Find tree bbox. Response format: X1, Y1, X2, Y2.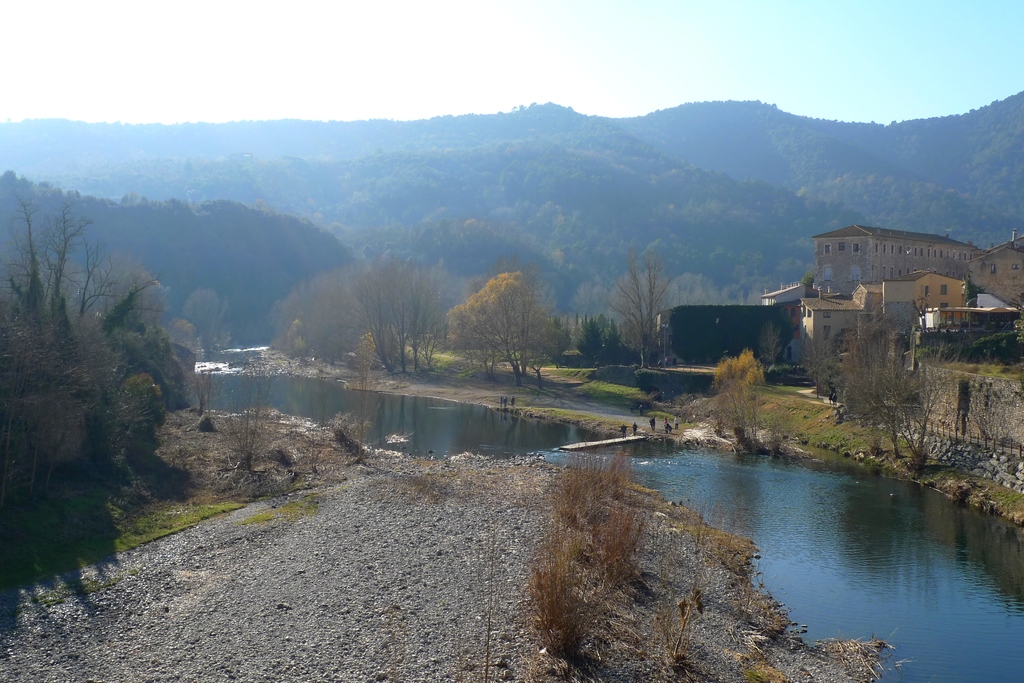
445, 269, 549, 381.
